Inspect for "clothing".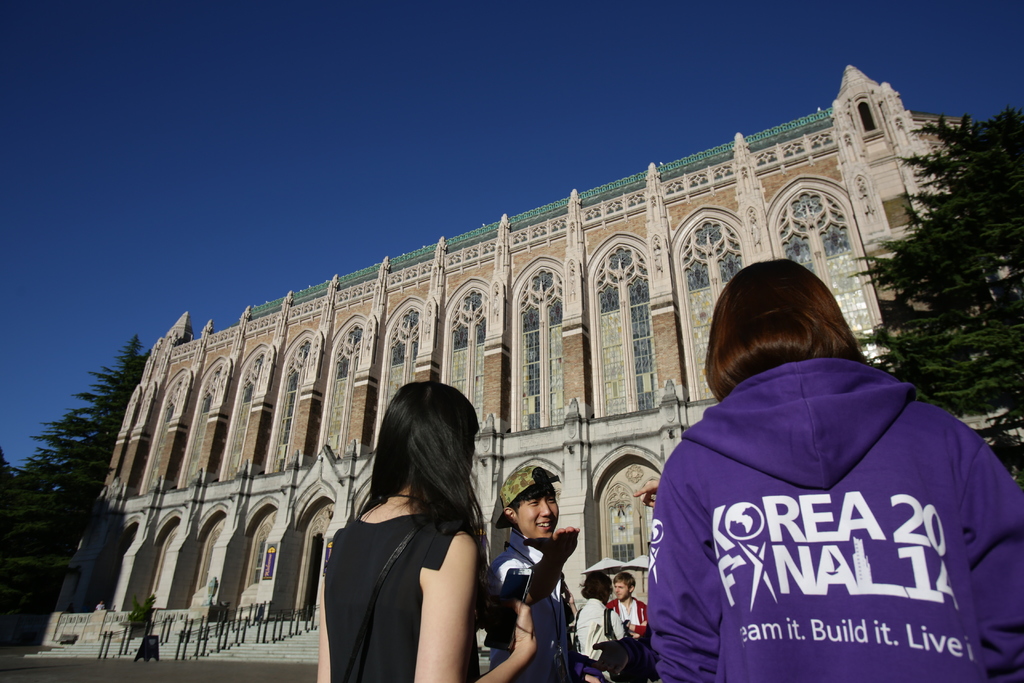
Inspection: [x1=570, y1=597, x2=624, y2=682].
